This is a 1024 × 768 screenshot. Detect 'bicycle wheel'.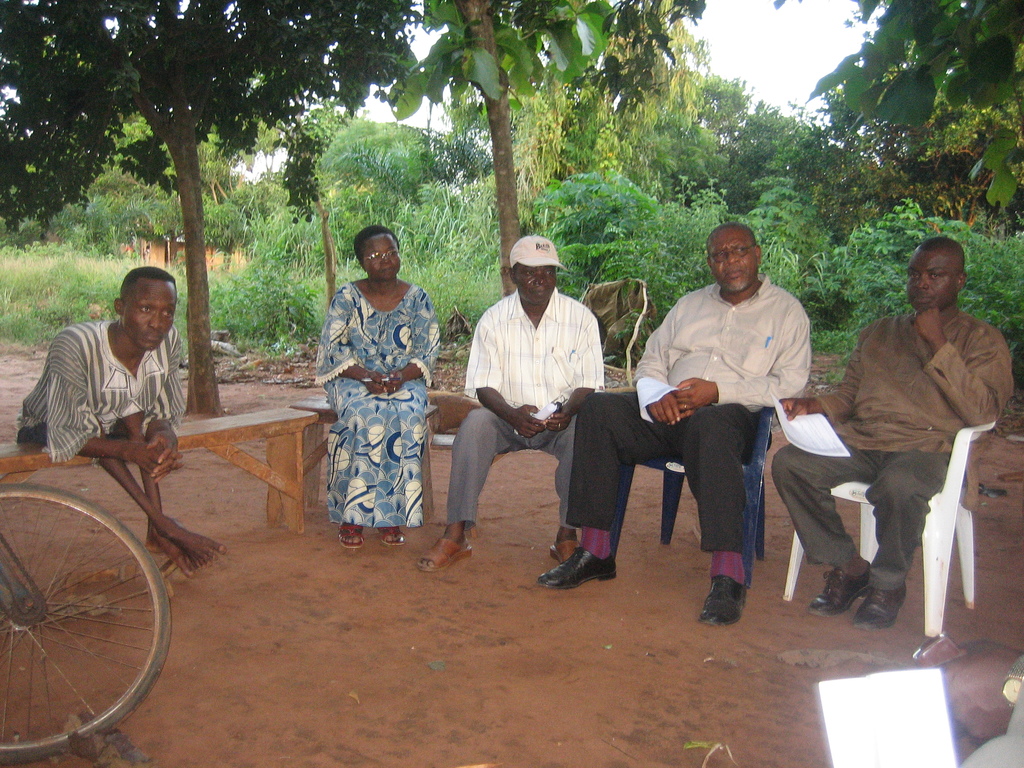
detection(5, 490, 170, 746).
